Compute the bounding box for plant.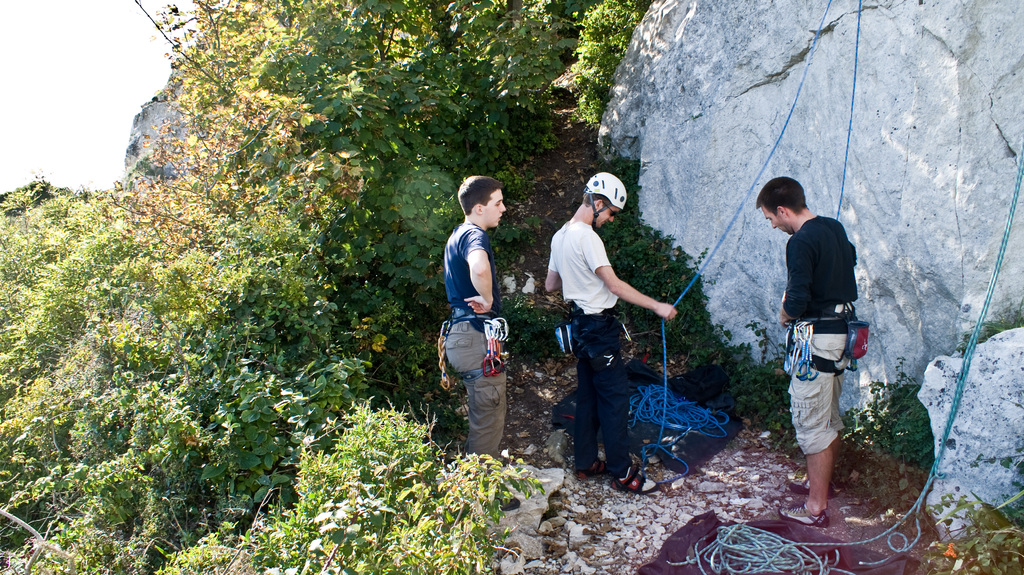
<bbox>920, 450, 1023, 574</bbox>.
